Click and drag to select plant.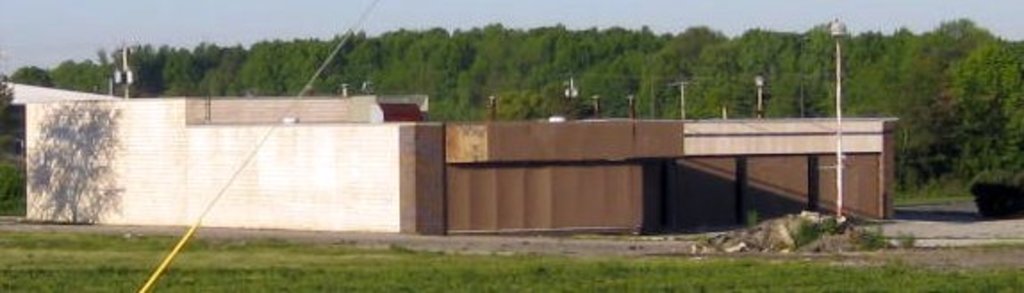
Selection: 739,202,755,236.
